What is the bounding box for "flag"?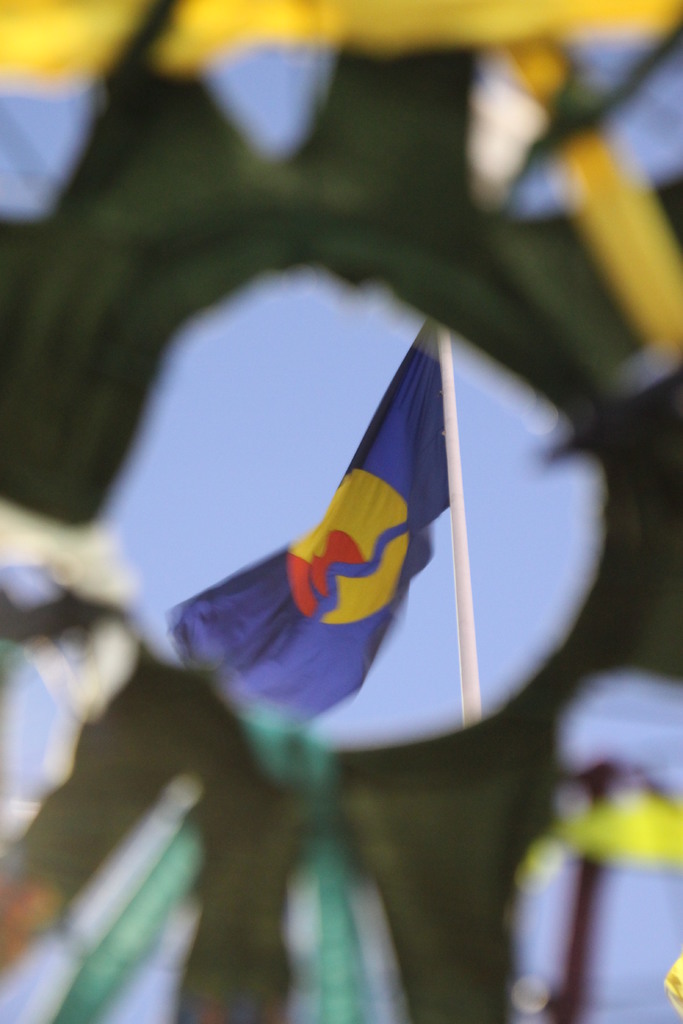
183, 335, 479, 732.
